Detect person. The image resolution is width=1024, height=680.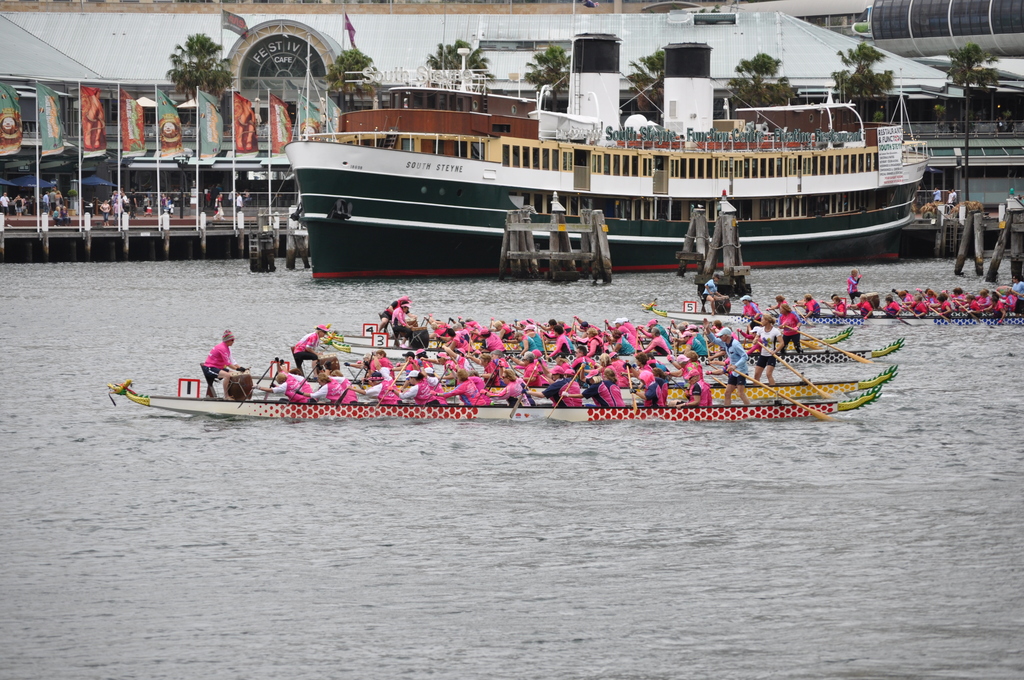
984,287,1014,320.
